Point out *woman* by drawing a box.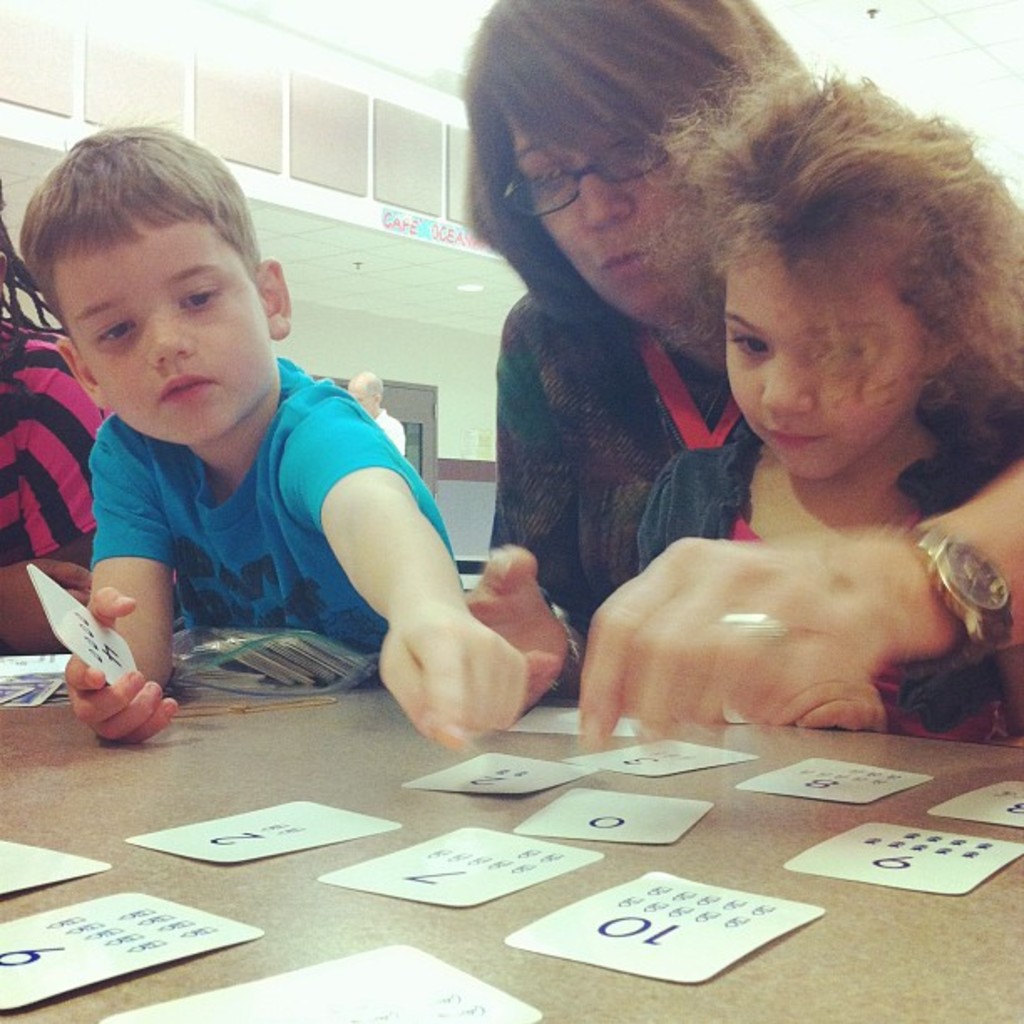
locate(520, 80, 1004, 756).
